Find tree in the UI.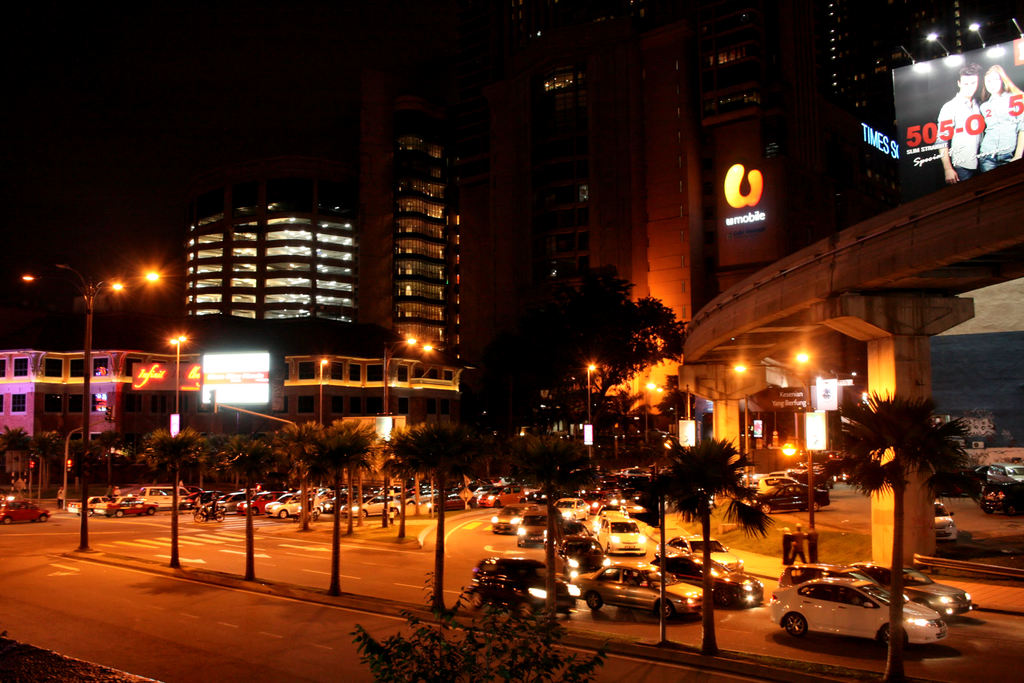
UI element at BBox(354, 575, 602, 682).
